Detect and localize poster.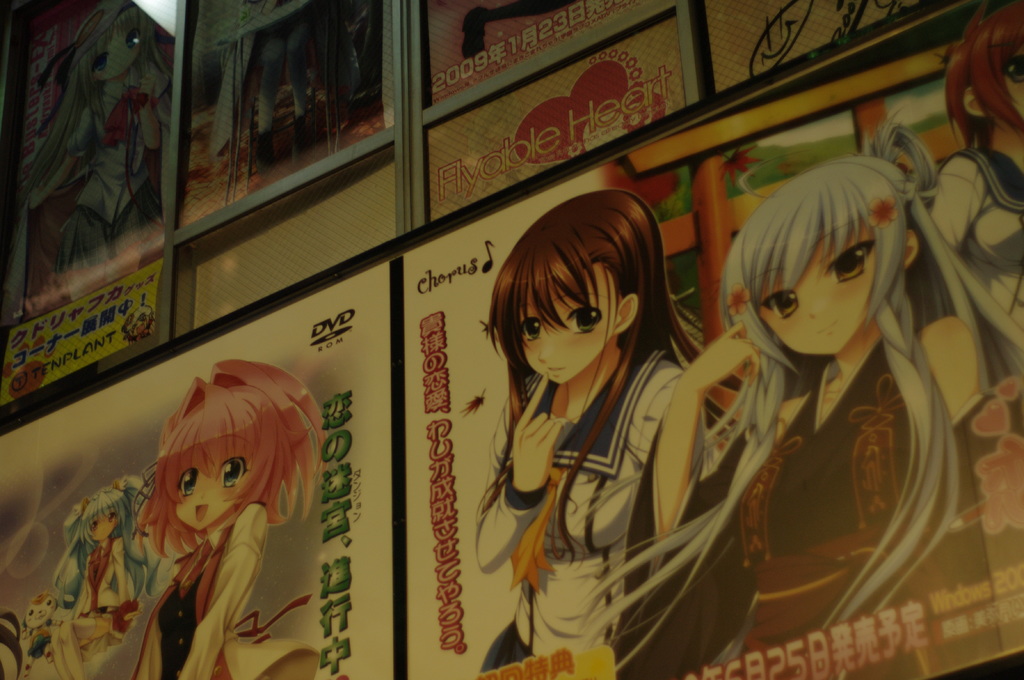
Localized at <region>0, 1, 163, 333</region>.
